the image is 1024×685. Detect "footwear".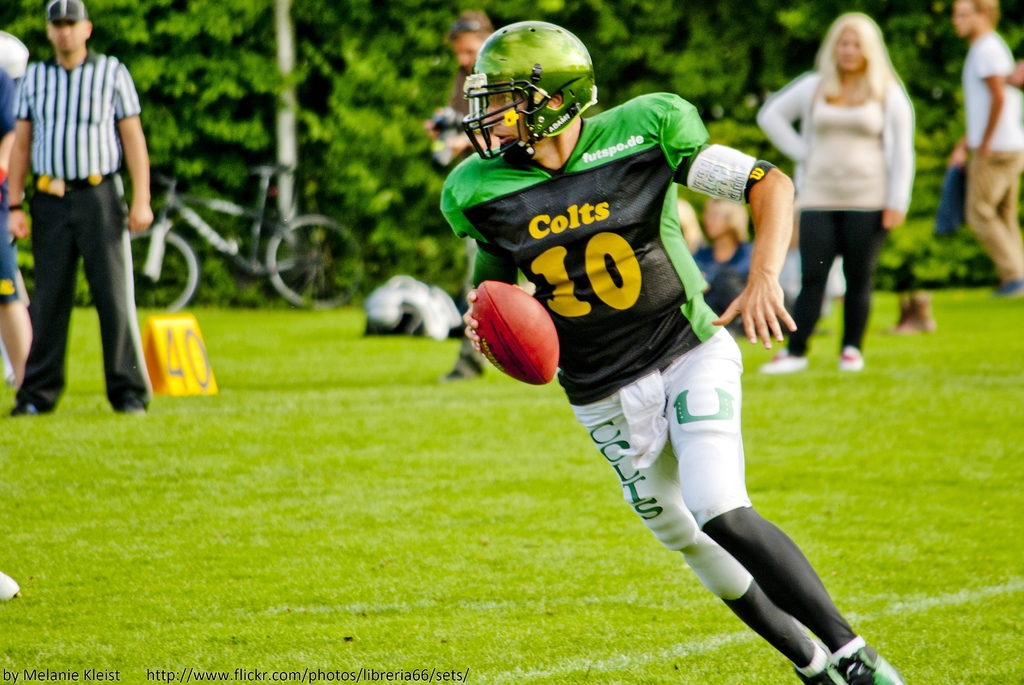
Detection: left=764, top=356, right=808, bottom=374.
